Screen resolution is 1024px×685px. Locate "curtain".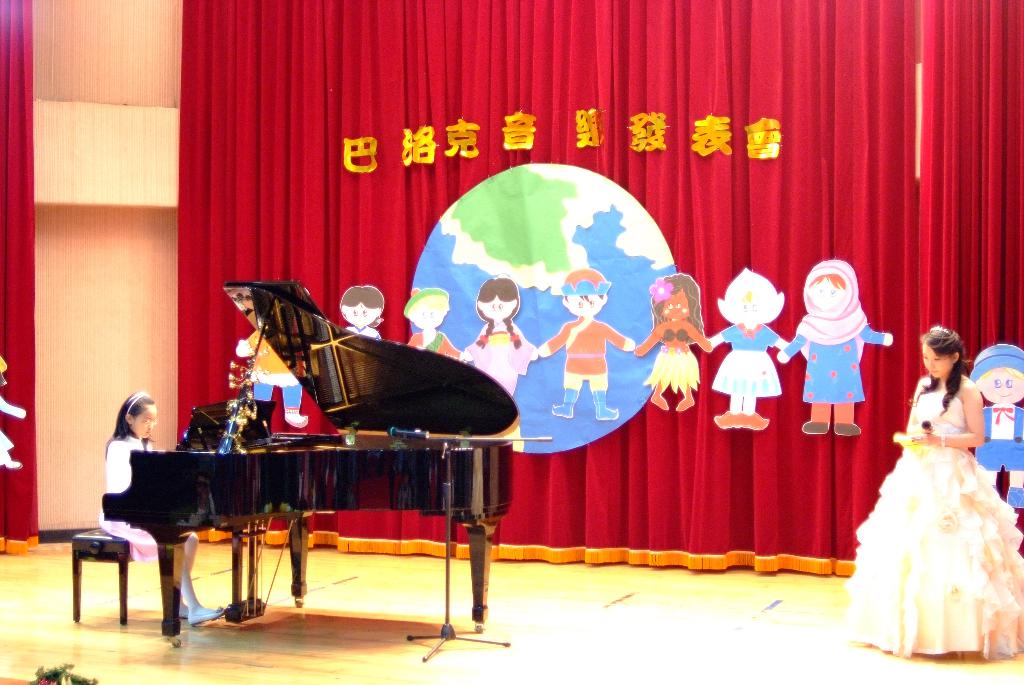
122:19:927:635.
